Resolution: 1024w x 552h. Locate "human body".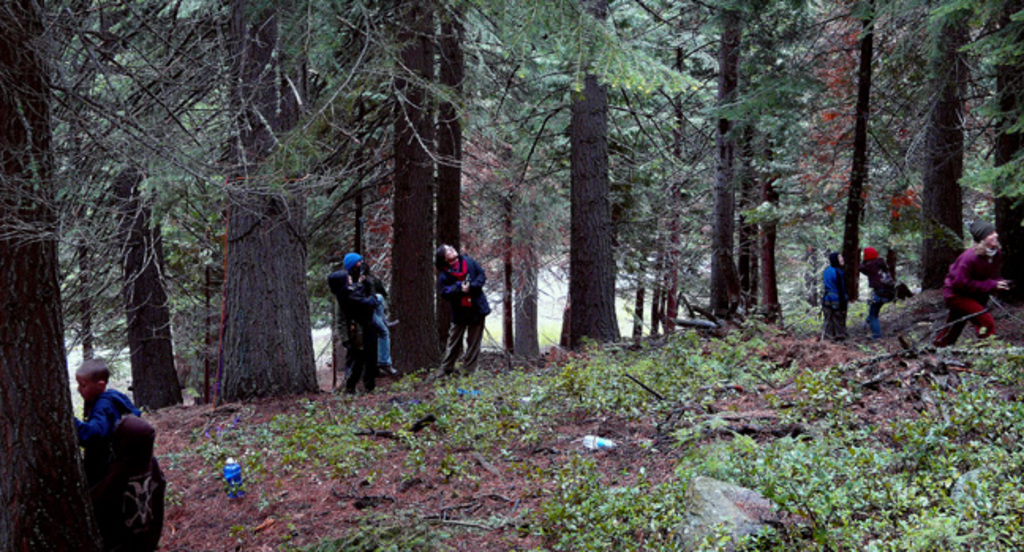
[115,467,164,550].
